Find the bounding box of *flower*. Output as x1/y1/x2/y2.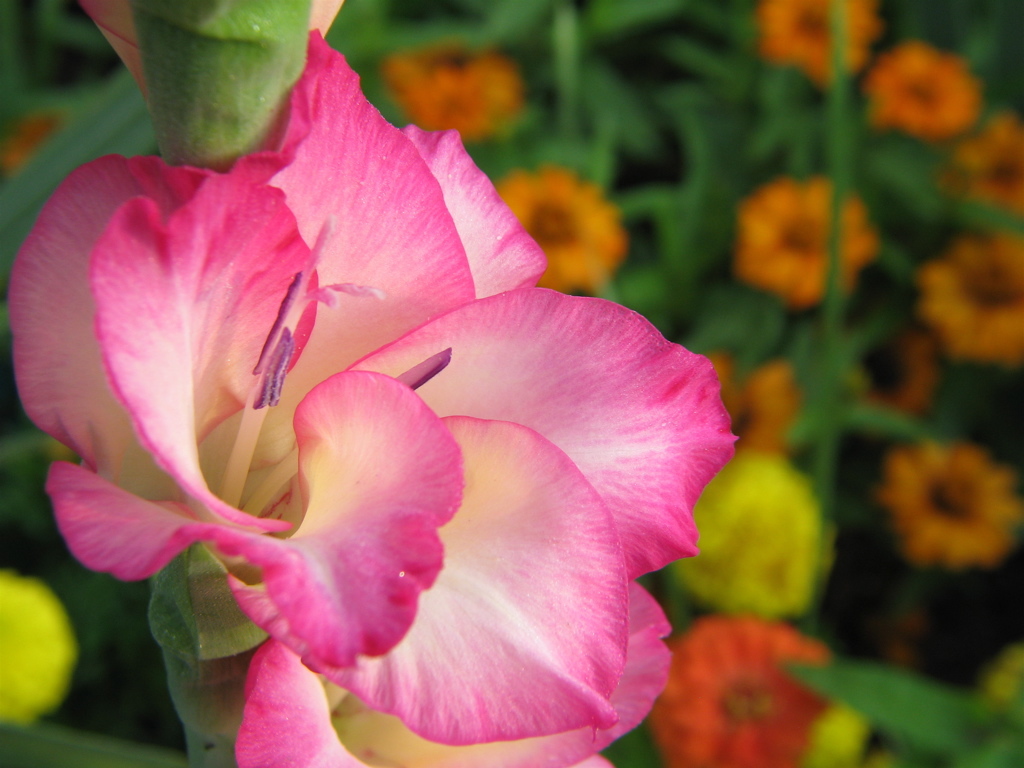
97/0/810/746.
